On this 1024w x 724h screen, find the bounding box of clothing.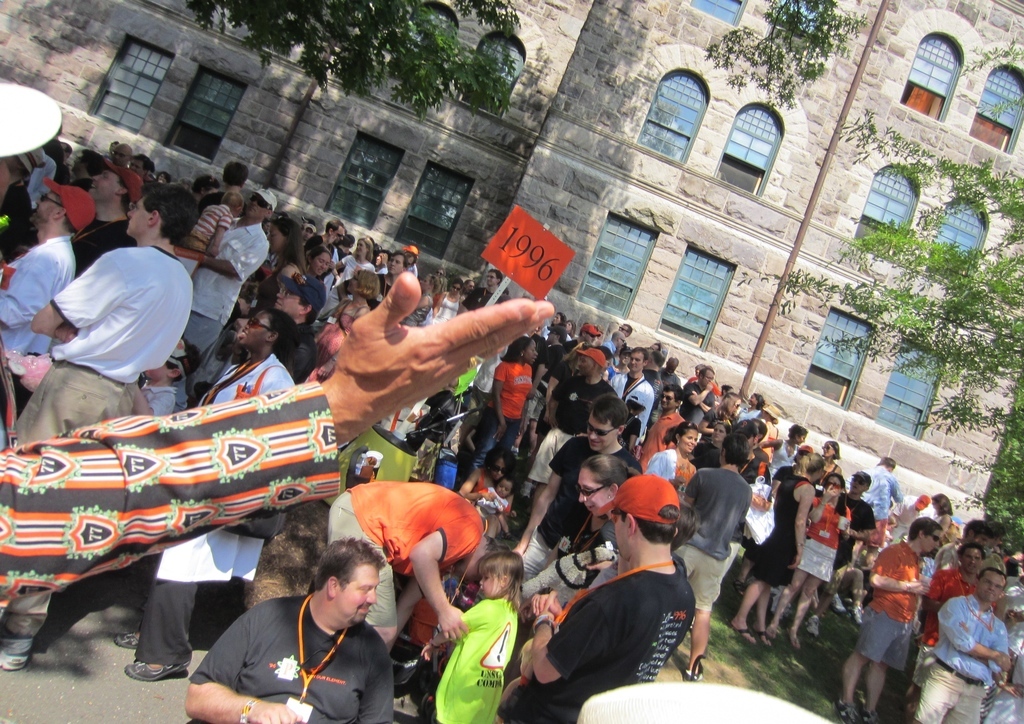
Bounding box: region(853, 536, 925, 678).
